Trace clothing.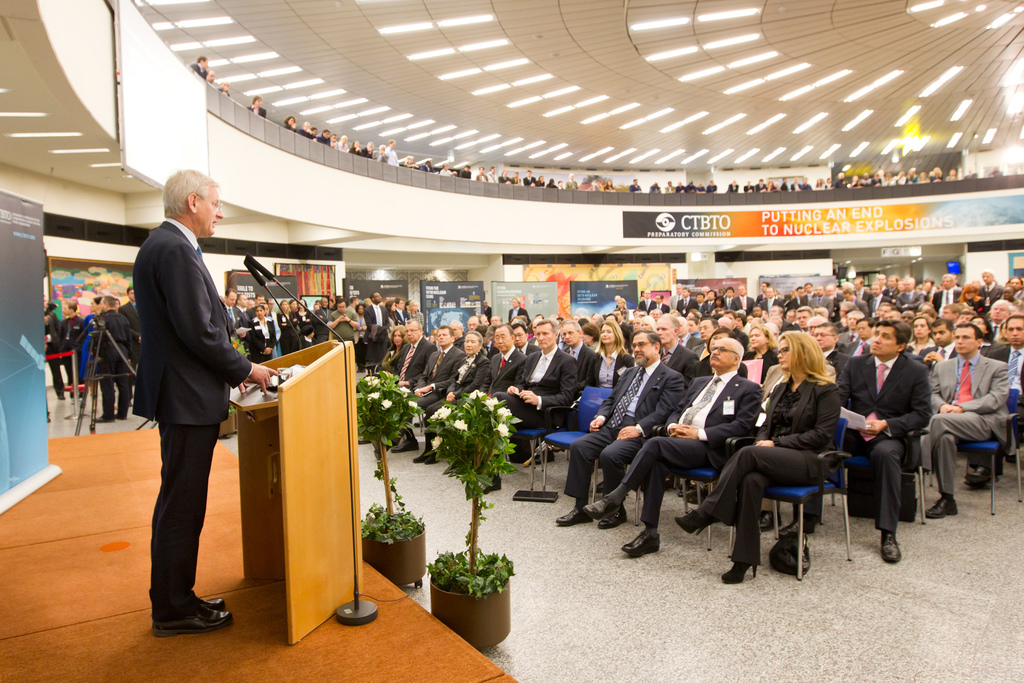
Traced to 251/313/275/363.
